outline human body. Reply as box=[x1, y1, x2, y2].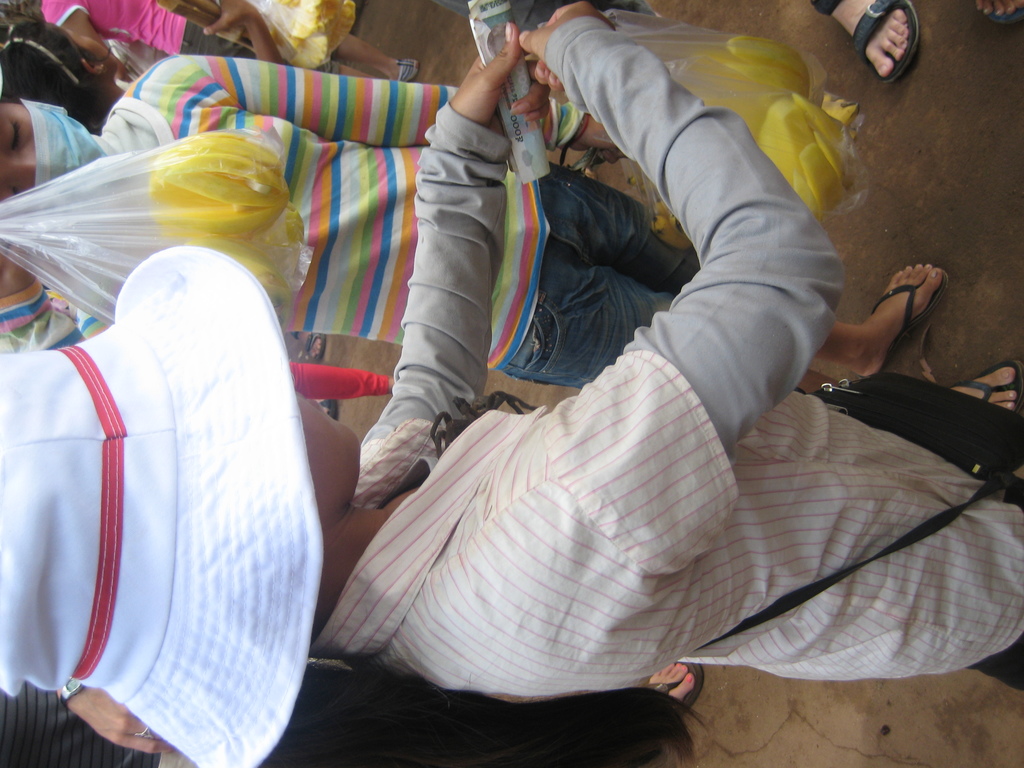
box=[0, 657, 710, 767].
